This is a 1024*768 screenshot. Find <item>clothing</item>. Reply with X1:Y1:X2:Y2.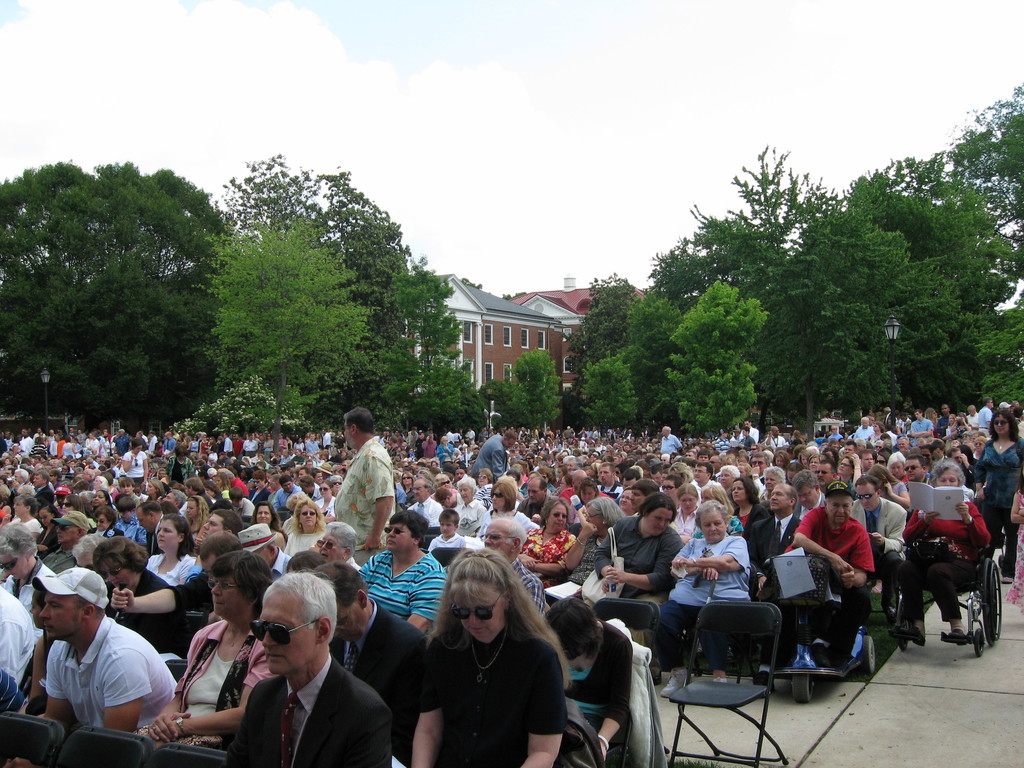
265:441:274:458.
